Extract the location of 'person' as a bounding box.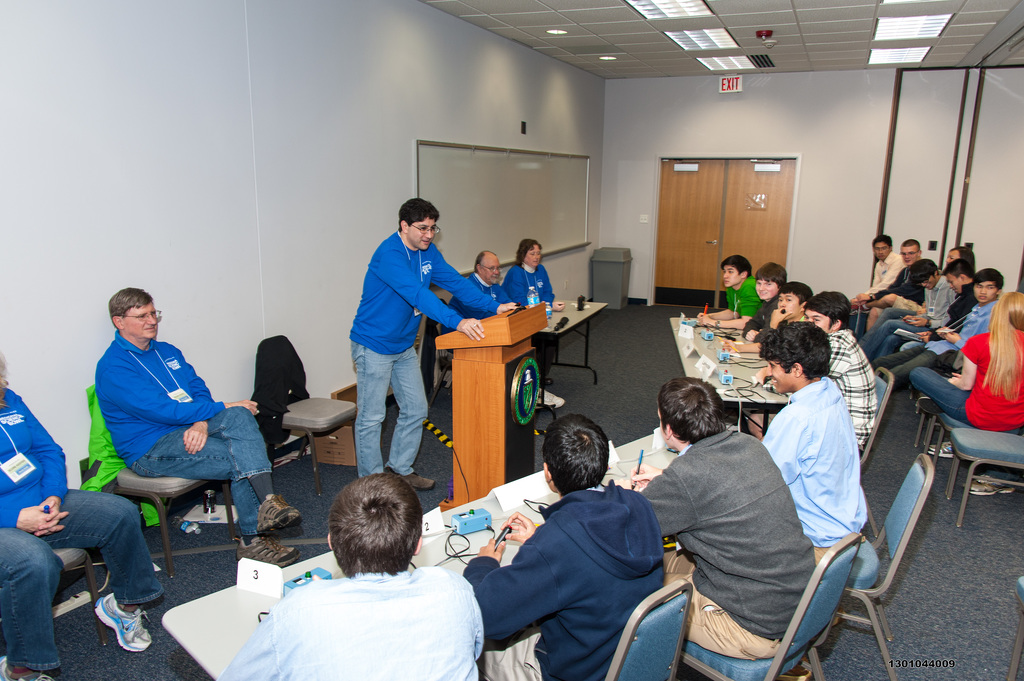
[0, 356, 166, 680].
